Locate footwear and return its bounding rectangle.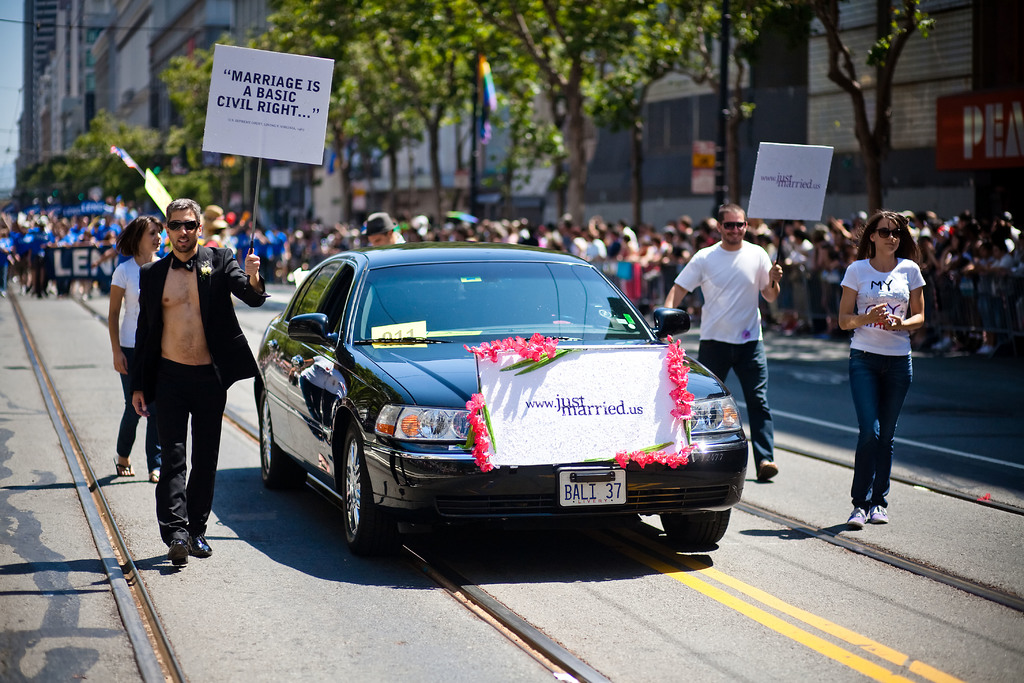
detection(758, 459, 779, 479).
